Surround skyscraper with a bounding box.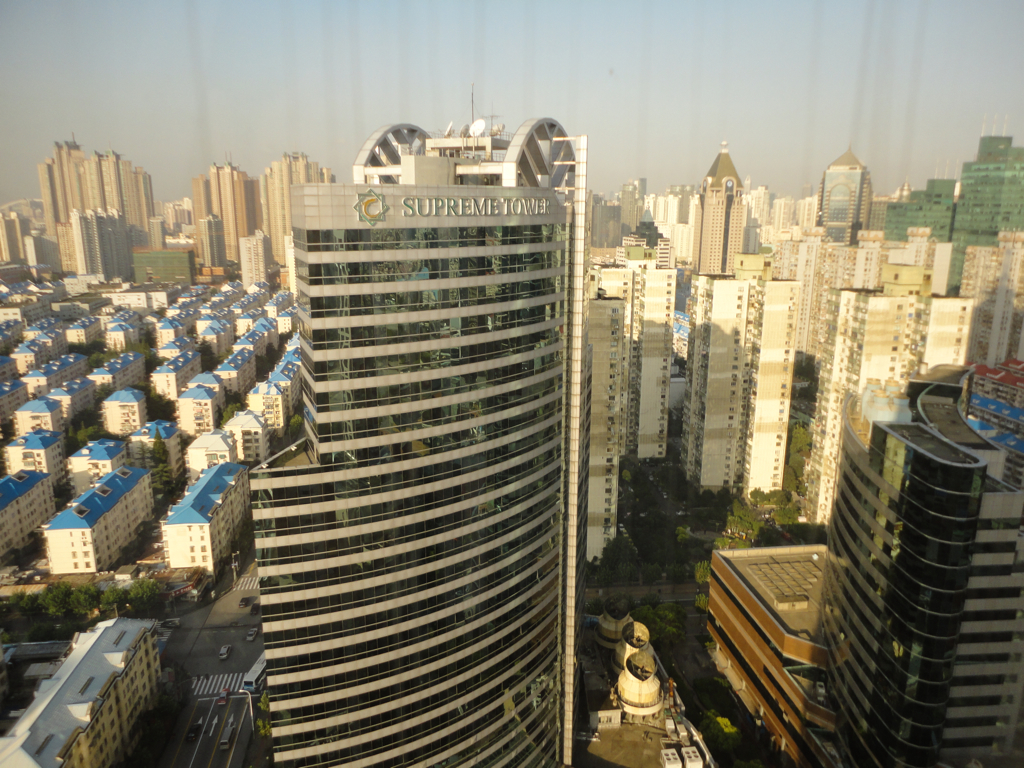
rect(805, 235, 893, 352).
